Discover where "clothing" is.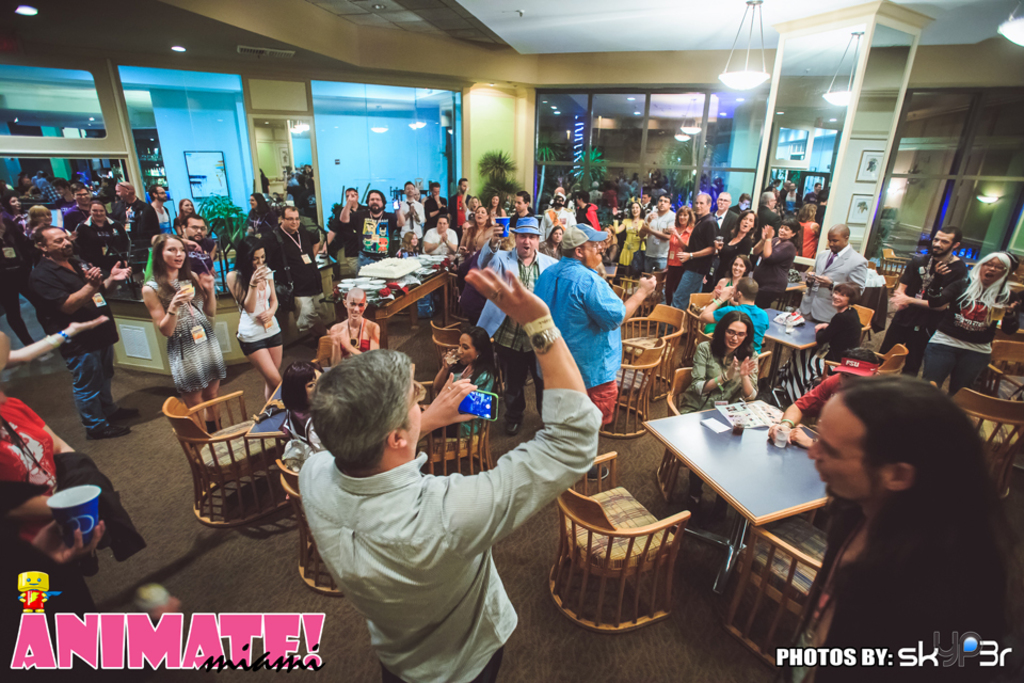
Discovered at bbox(889, 249, 964, 378).
